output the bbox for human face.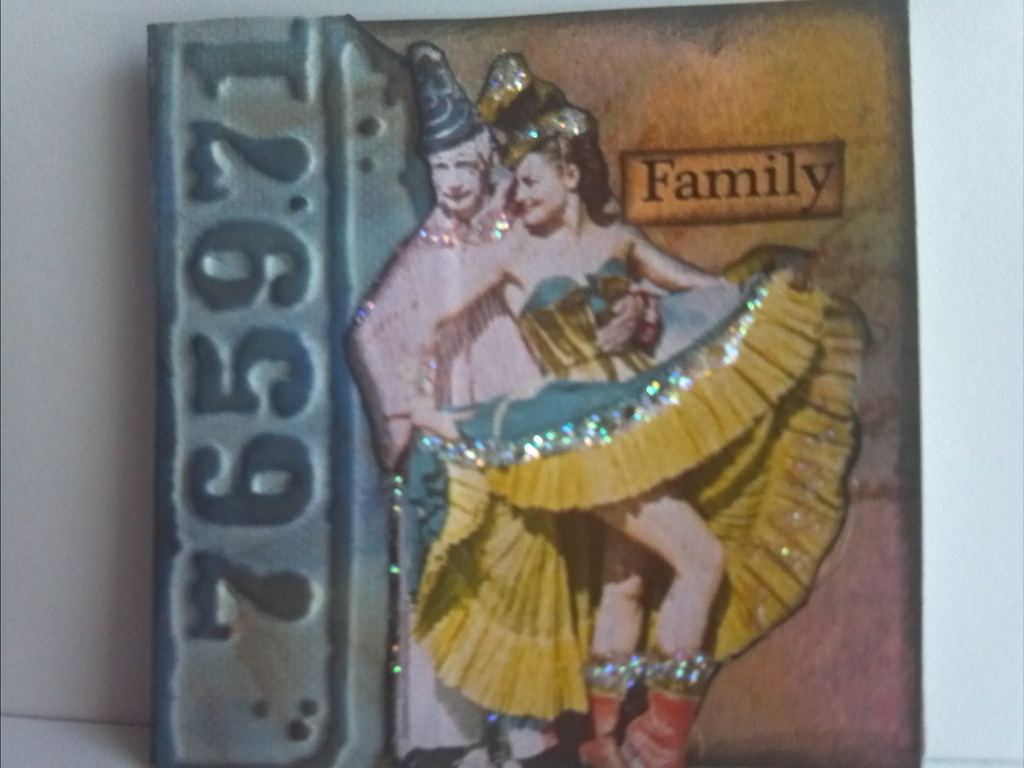
bbox(431, 148, 488, 209).
